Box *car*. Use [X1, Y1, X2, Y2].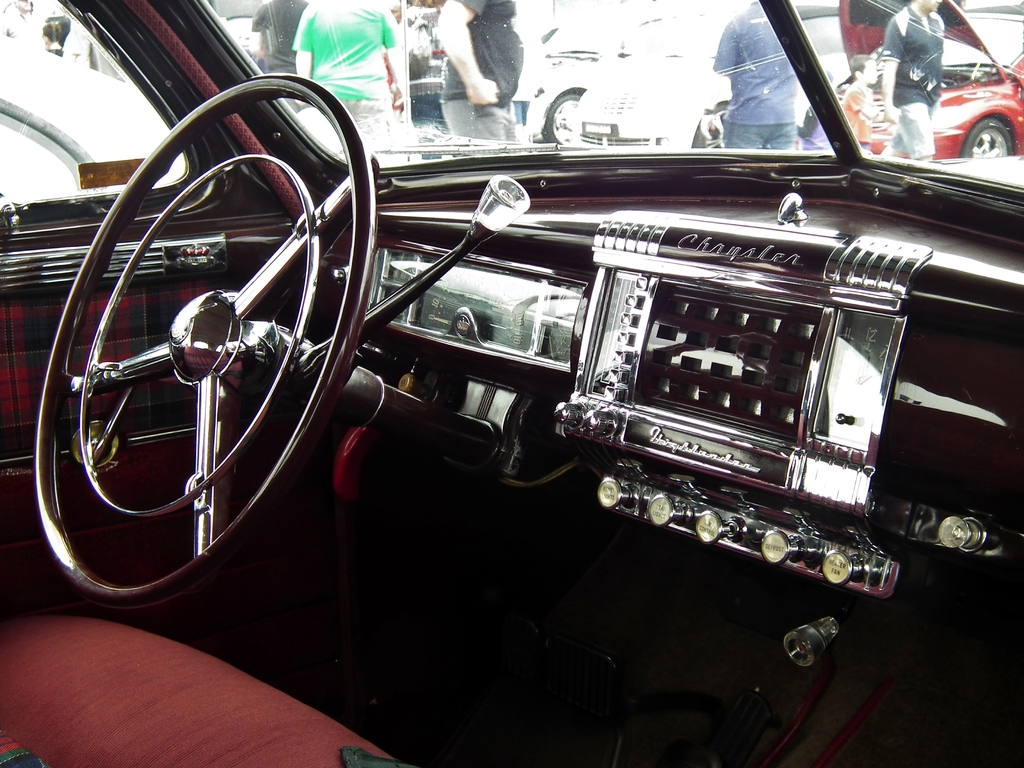
[509, 13, 620, 151].
